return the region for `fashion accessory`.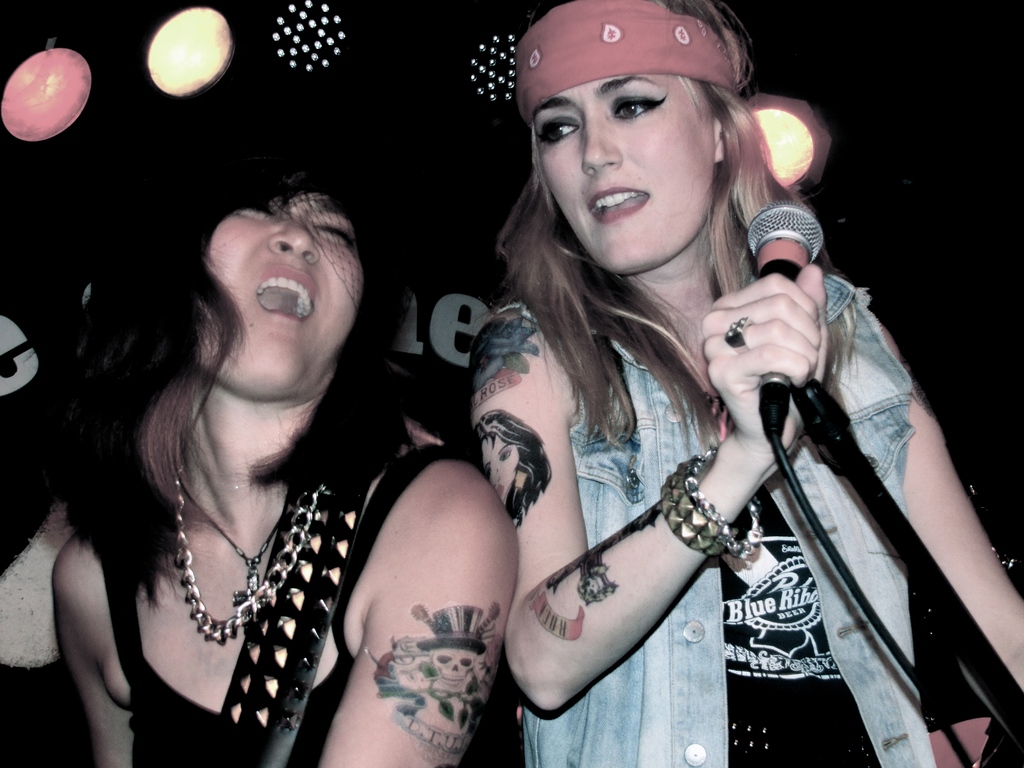
(x1=686, y1=446, x2=764, y2=563).
